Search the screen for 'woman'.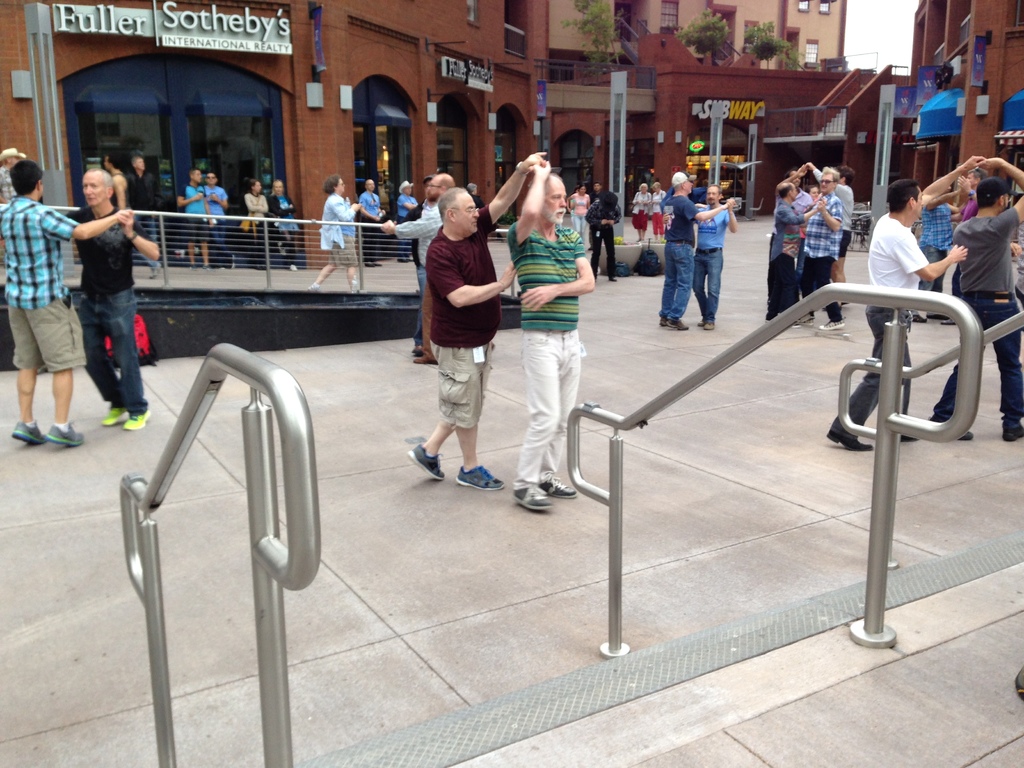
Found at bbox(268, 179, 300, 272).
